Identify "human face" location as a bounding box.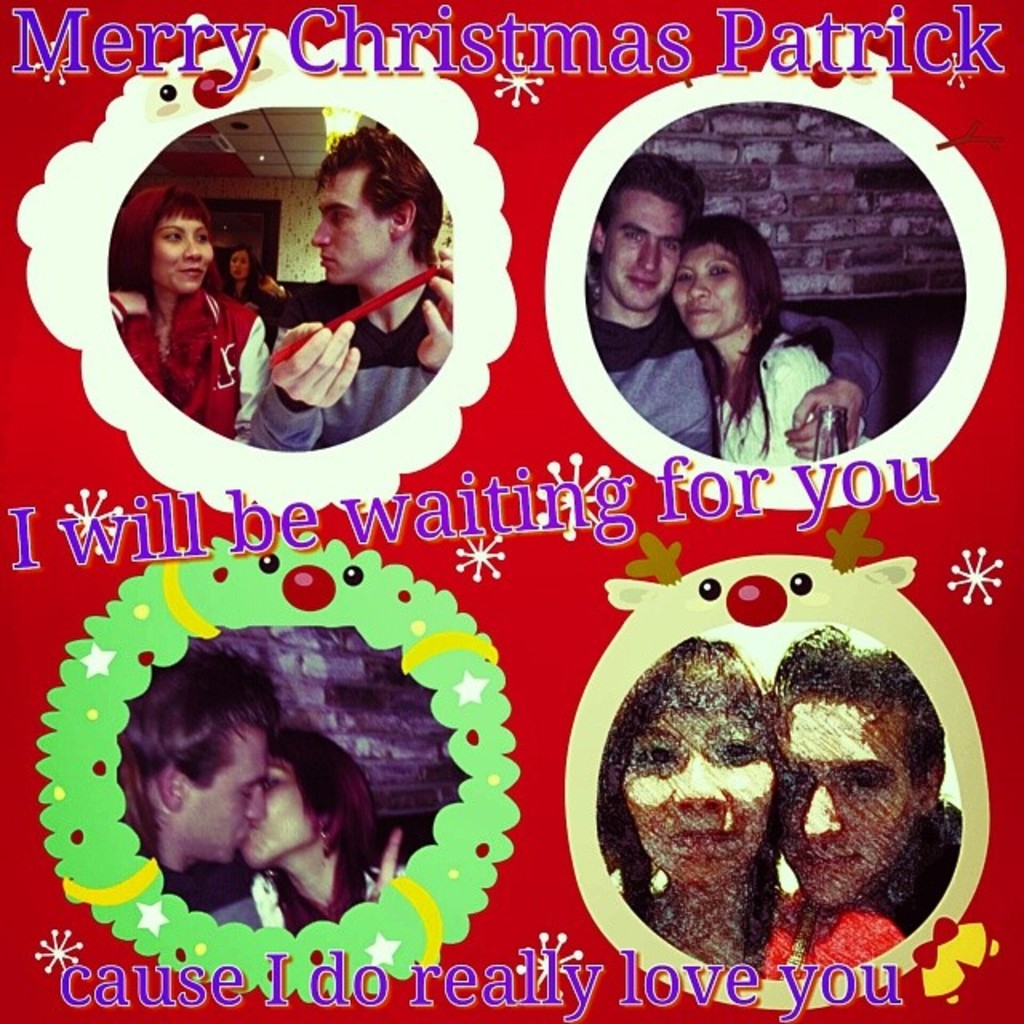
(left=150, top=216, right=218, bottom=298).
